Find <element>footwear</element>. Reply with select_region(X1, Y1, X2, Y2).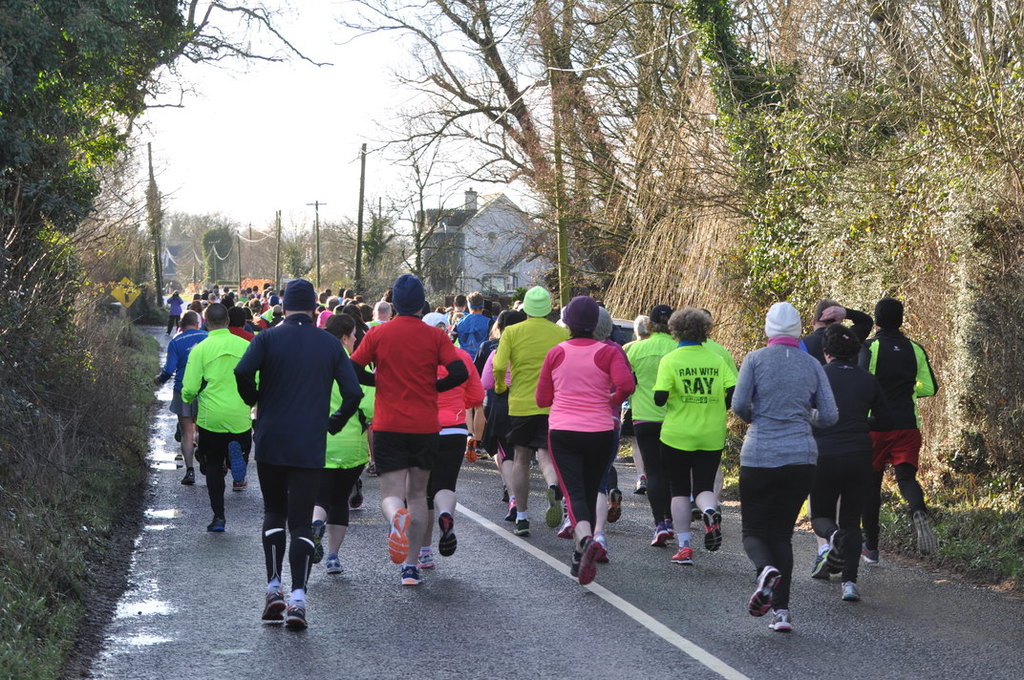
select_region(313, 521, 324, 567).
